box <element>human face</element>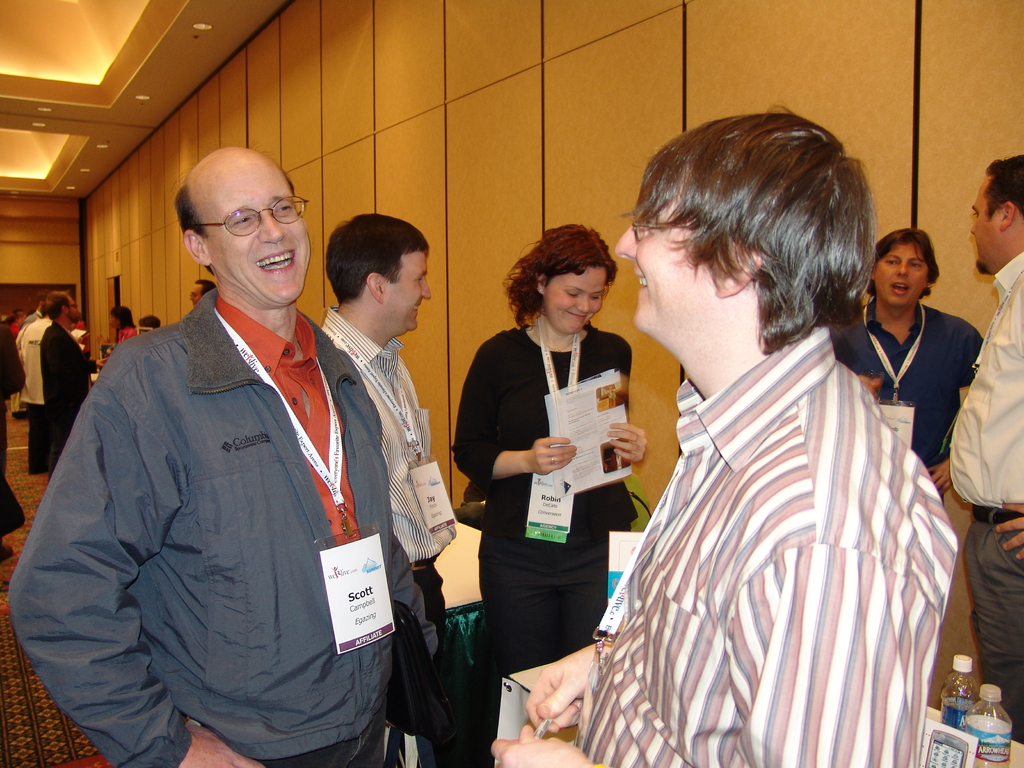
bbox=[209, 177, 315, 298]
